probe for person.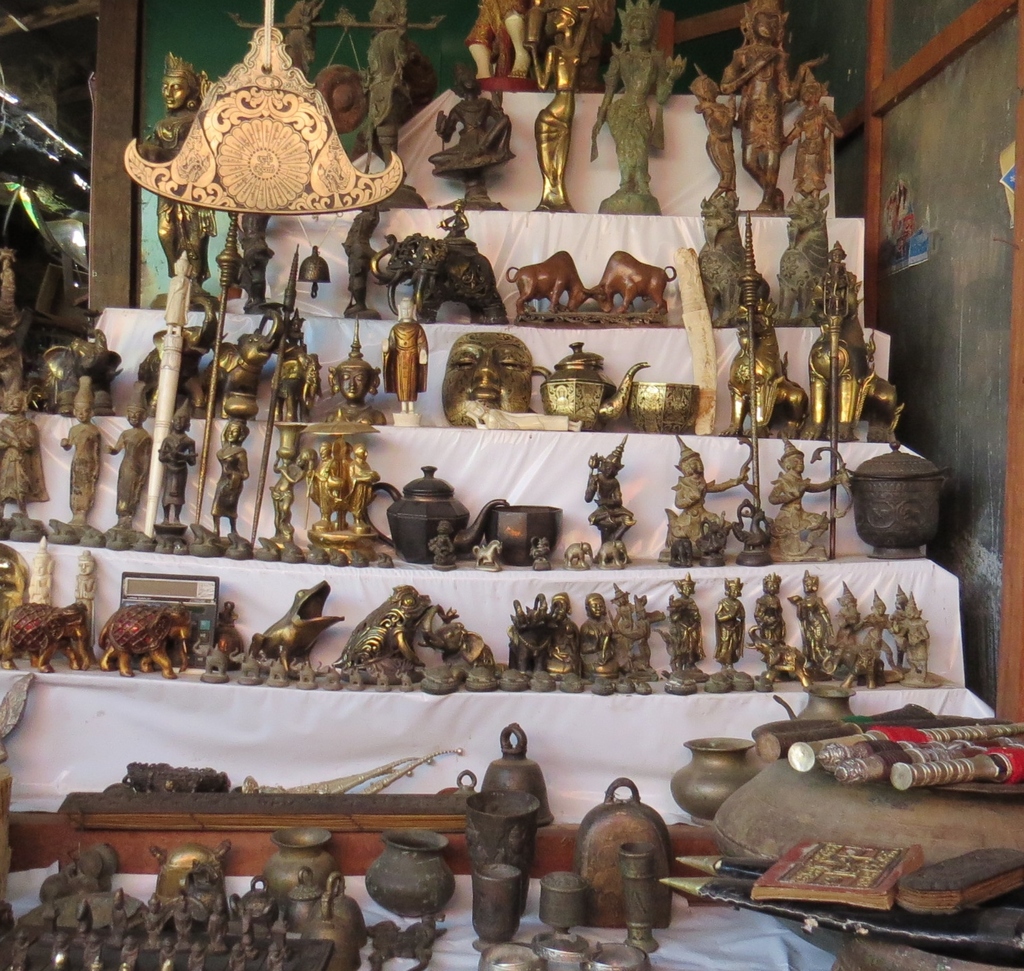
Probe result: pyautogui.locateOnScreen(660, 570, 709, 671).
